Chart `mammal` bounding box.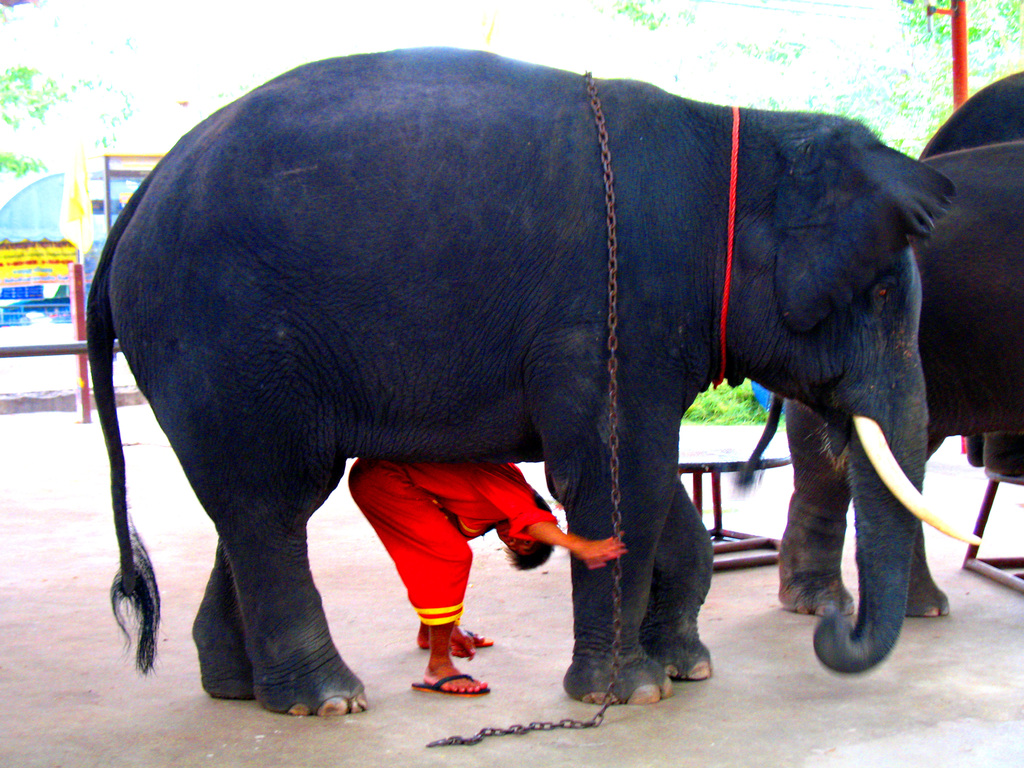
Charted: {"left": 913, "top": 66, "right": 1023, "bottom": 476}.
